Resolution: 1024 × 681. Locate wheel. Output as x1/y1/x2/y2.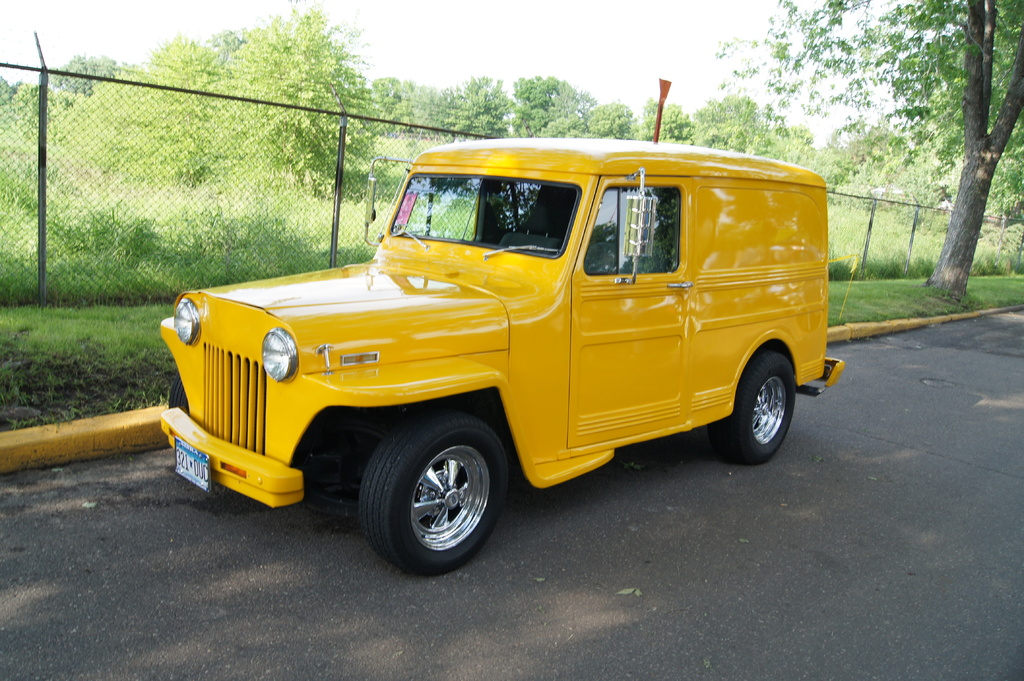
362/421/511/563.
